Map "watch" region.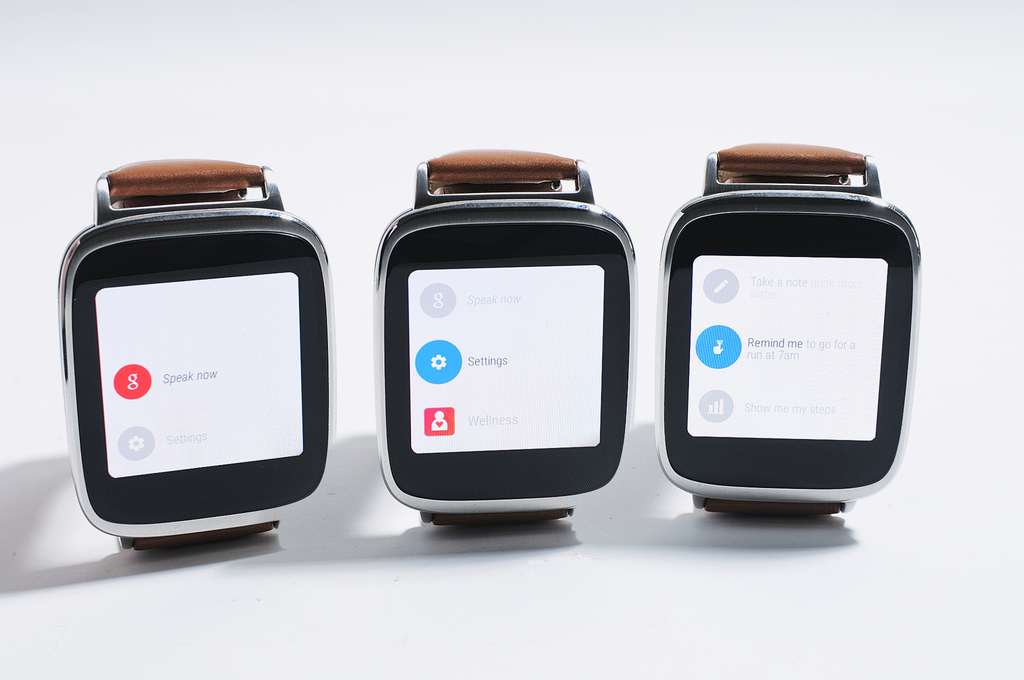
Mapped to box(656, 145, 924, 518).
